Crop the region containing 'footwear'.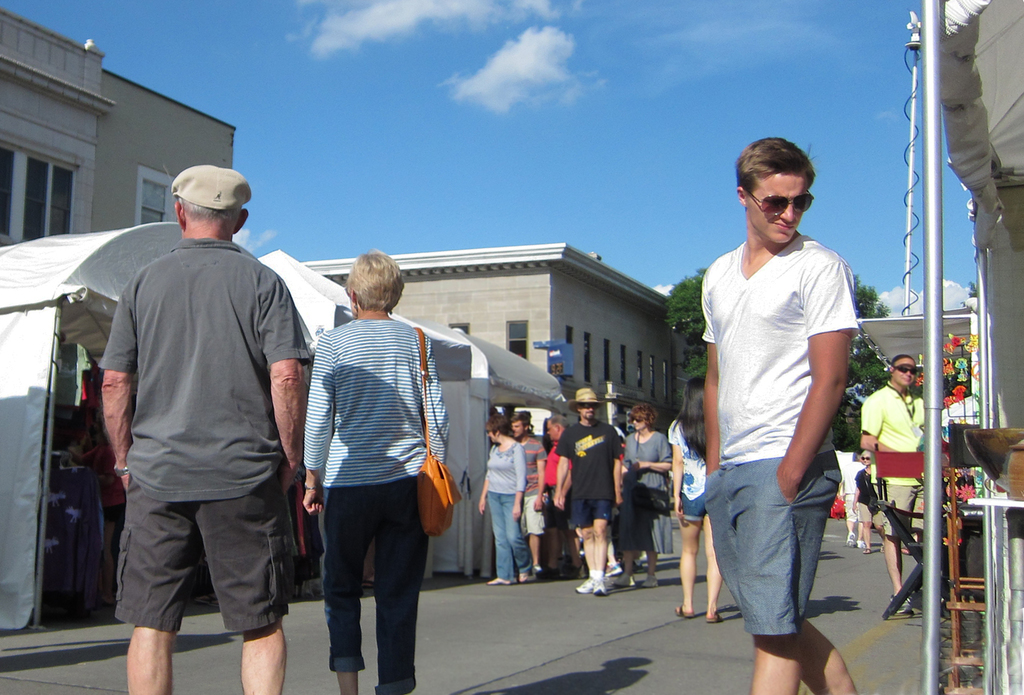
Crop region: l=595, t=578, r=617, b=595.
